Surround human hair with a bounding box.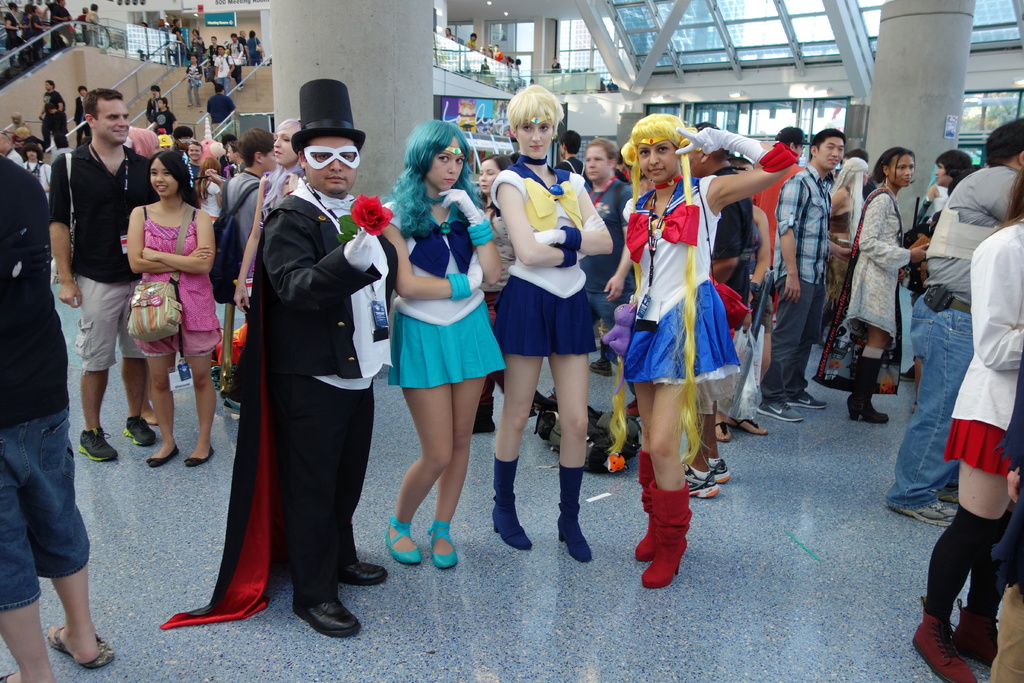
select_region(509, 151, 520, 164).
